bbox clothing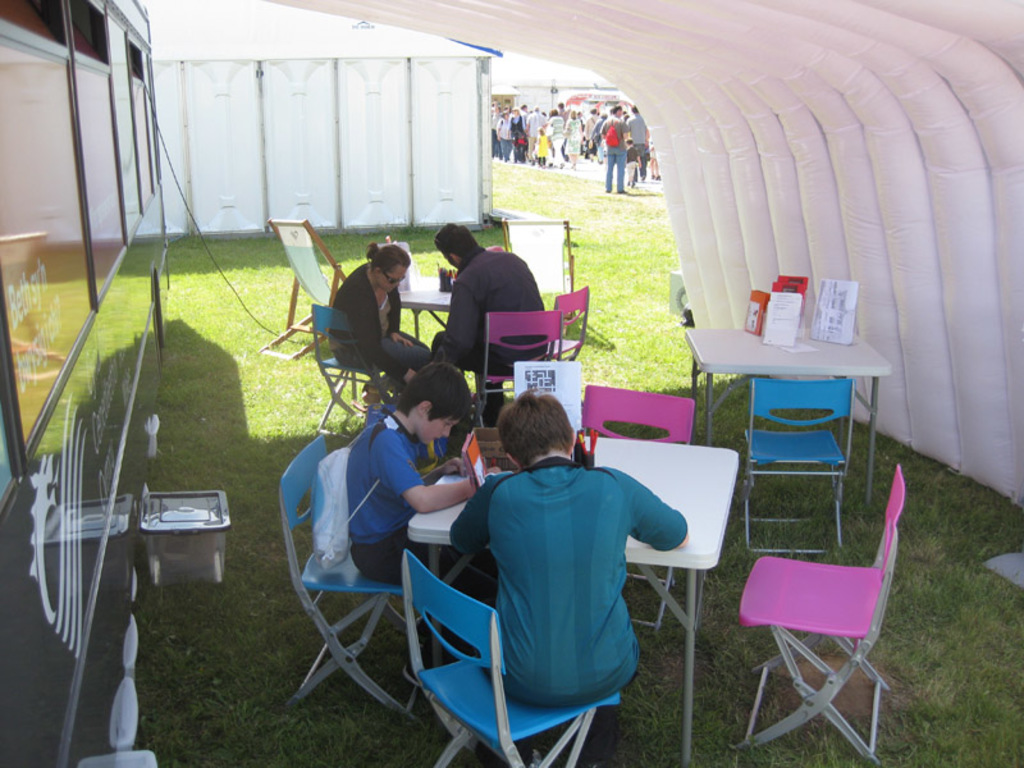
349 403 480 663
